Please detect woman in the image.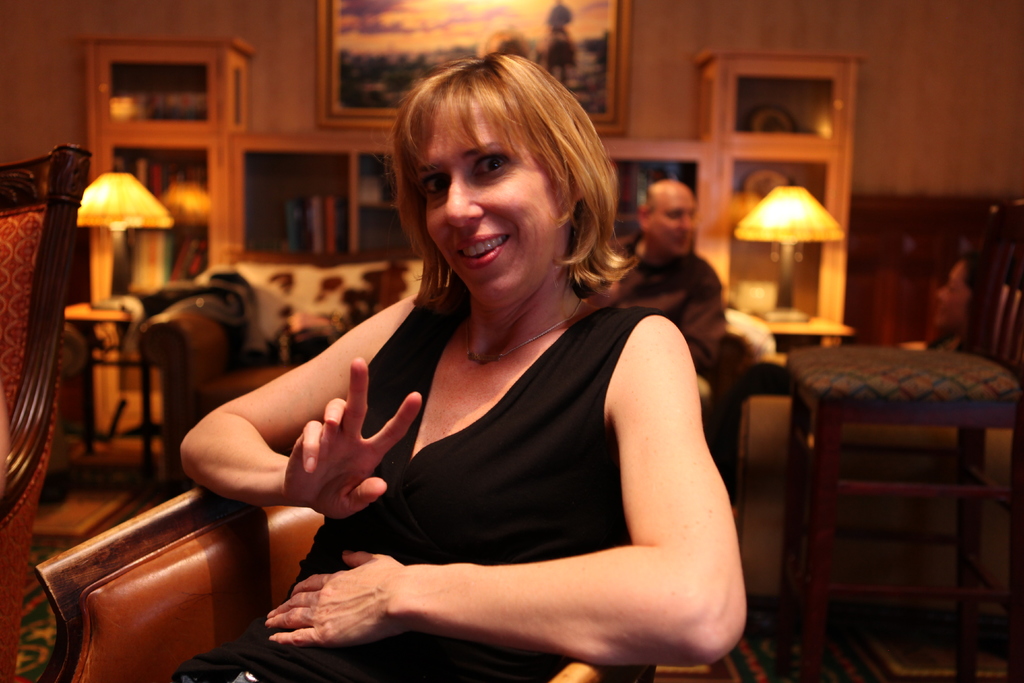
left=180, top=47, right=748, bottom=682.
